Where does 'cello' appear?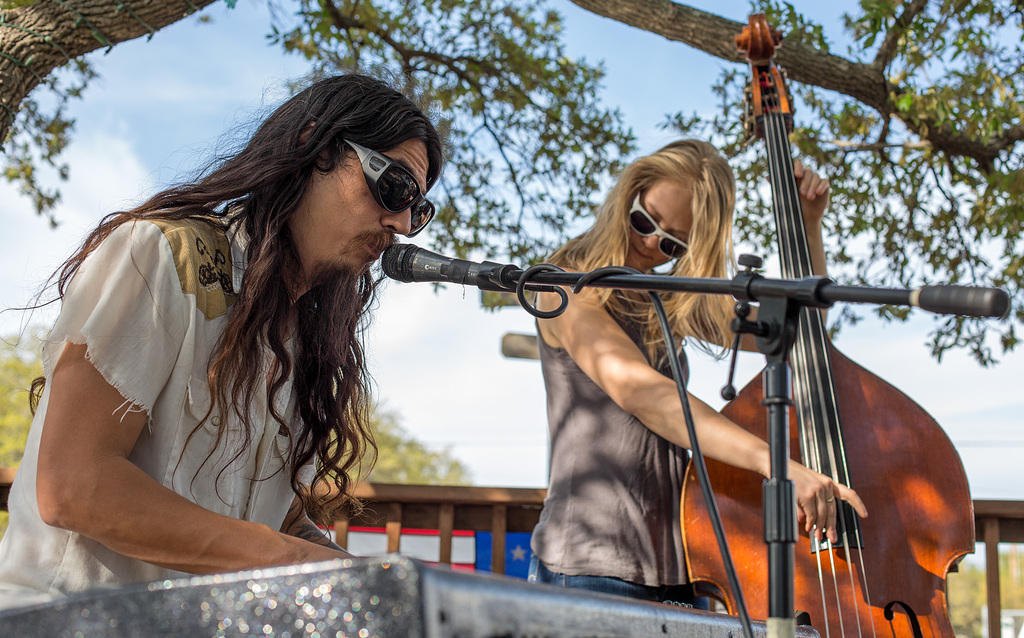
Appears at 673,6,986,637.
